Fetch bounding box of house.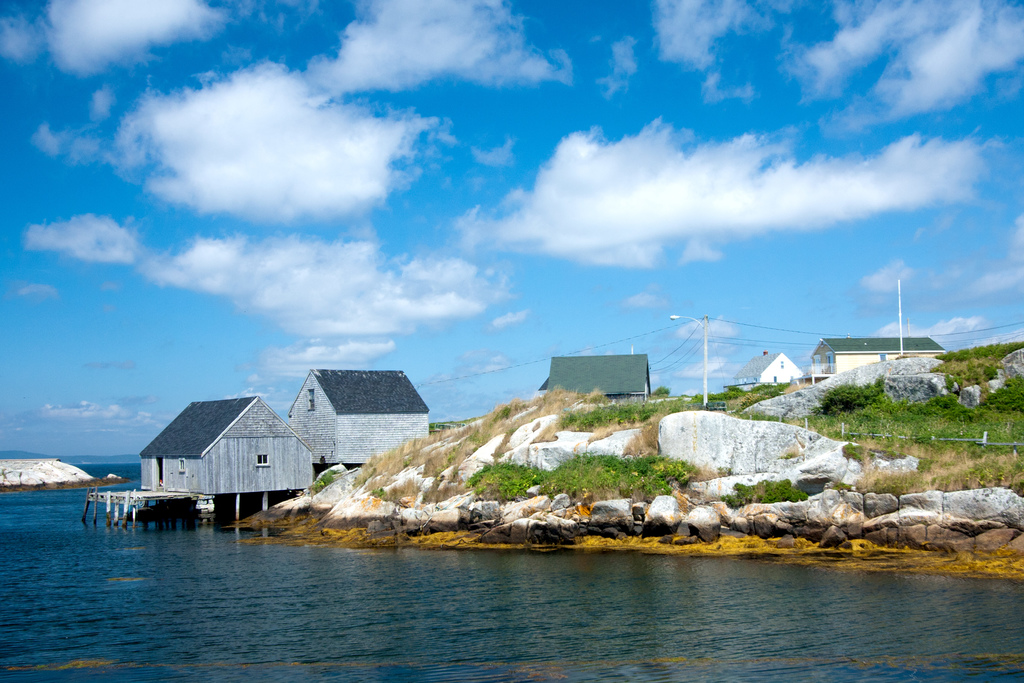
Bbox: 279/369/428/474.
